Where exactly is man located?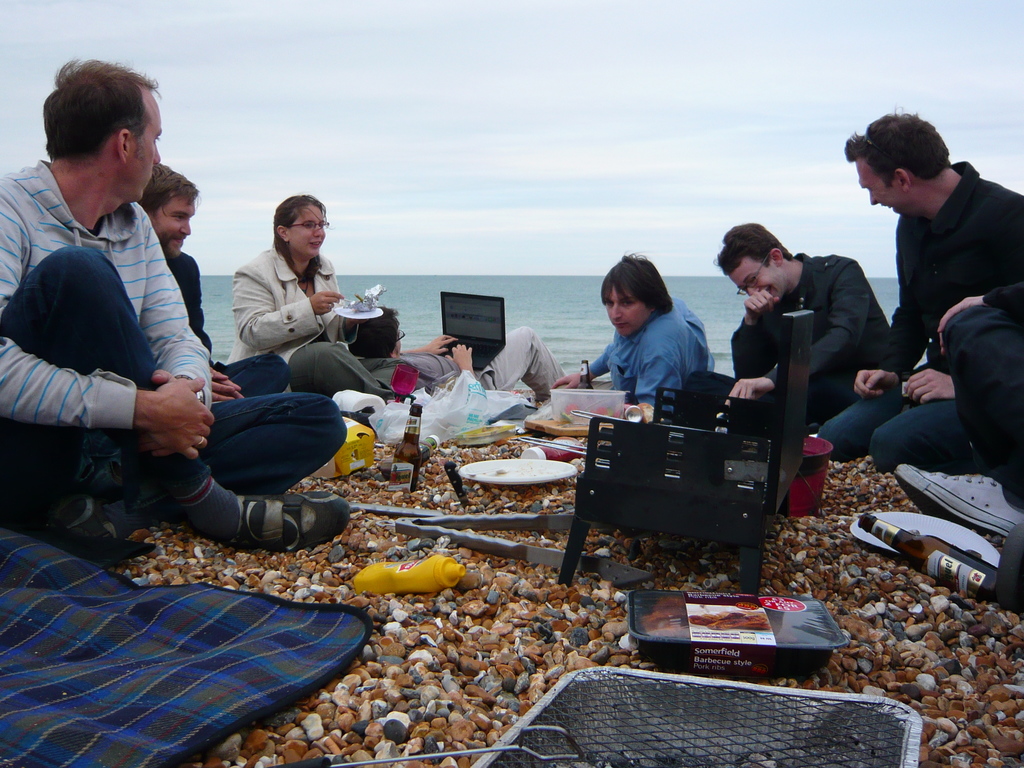
Its bounding box is bbox(712, 220, 891, 409).
